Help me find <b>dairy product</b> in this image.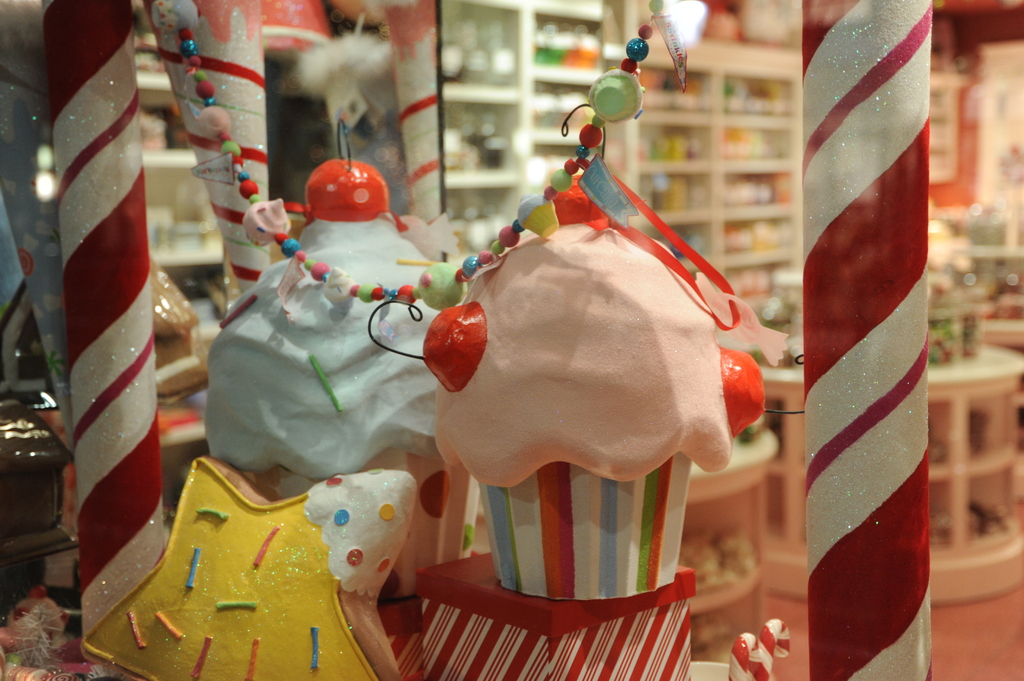
Found it: BBox(436, 221, 733, 488).
